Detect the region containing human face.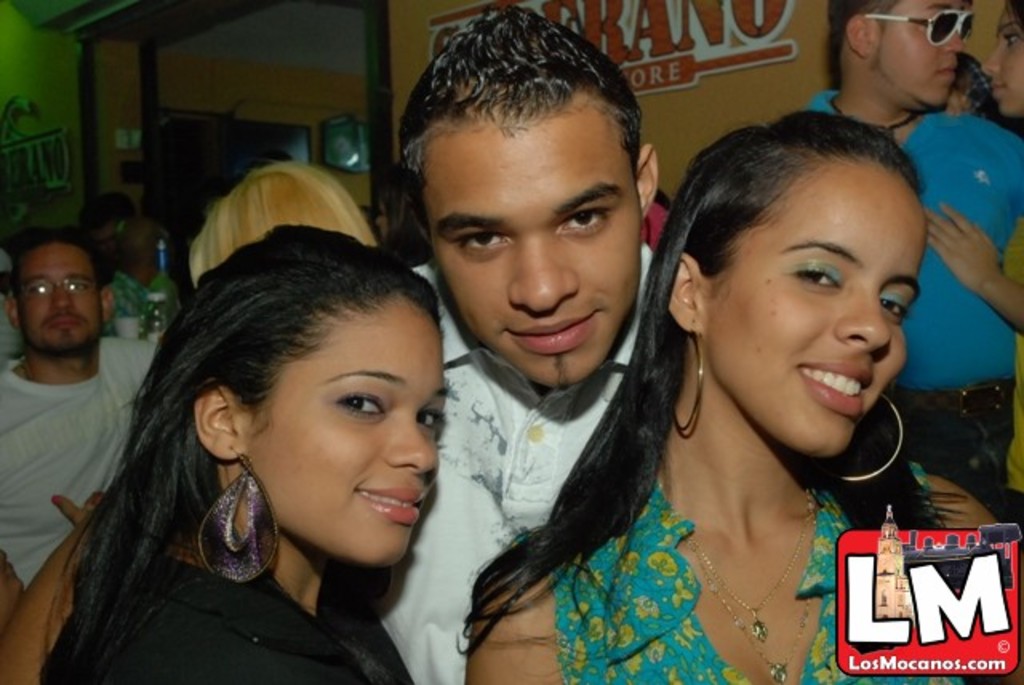
crop(870, 0, 970, 115).
